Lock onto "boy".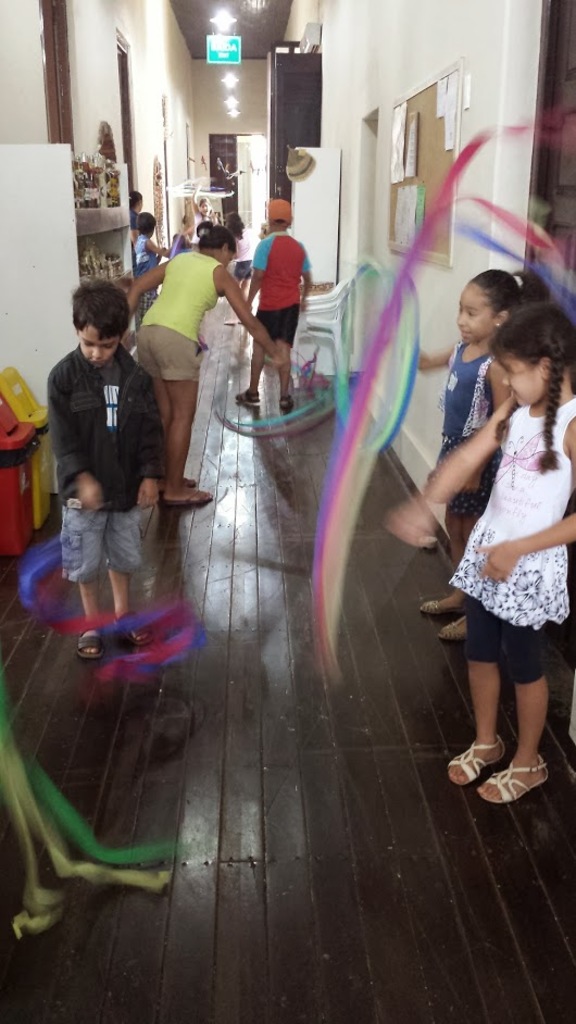
Locked: bbox=[27, 266, 195, 646].
